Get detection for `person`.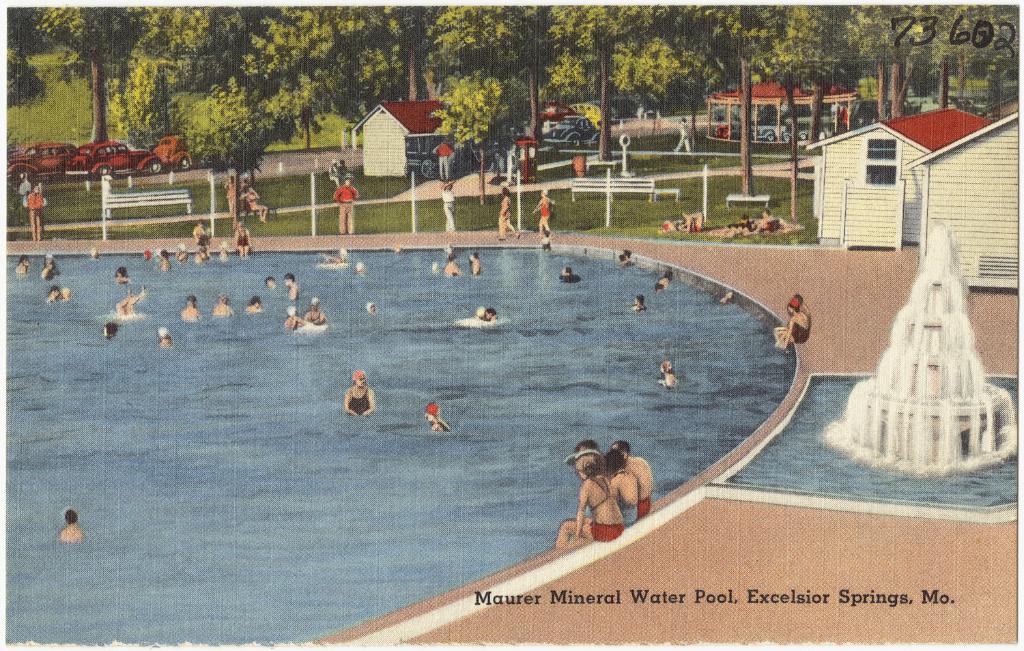
Detection: x1=659, y1=361, x2=677, y2=387.
